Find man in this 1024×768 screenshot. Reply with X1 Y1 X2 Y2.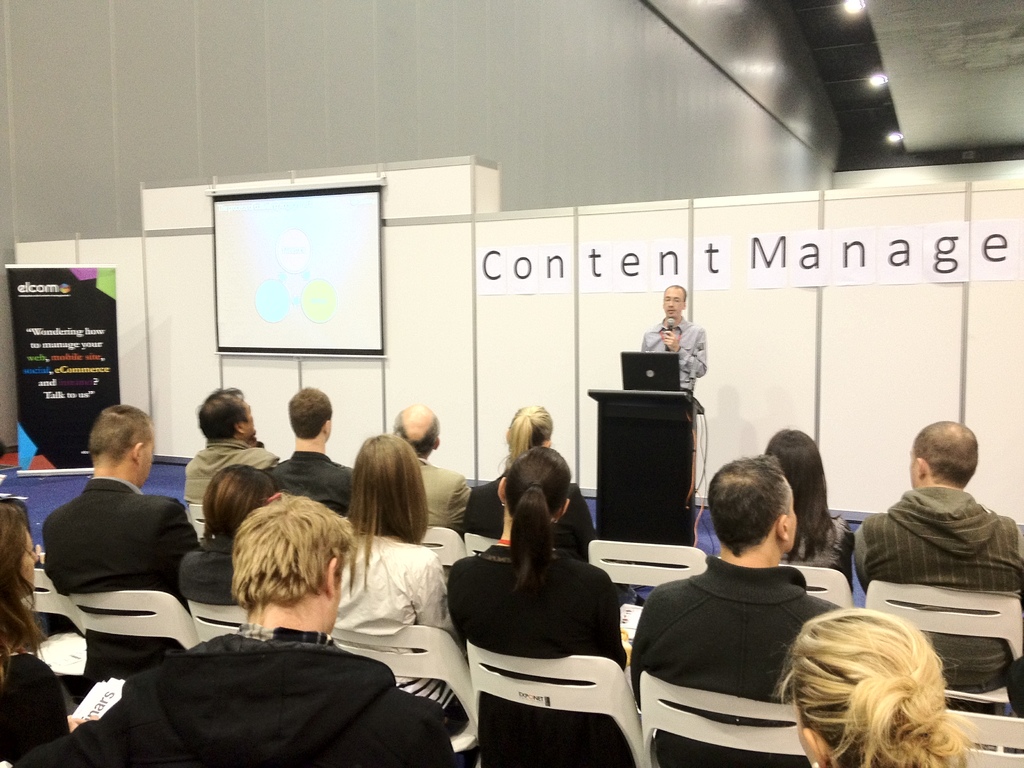
641 285 706 414.
